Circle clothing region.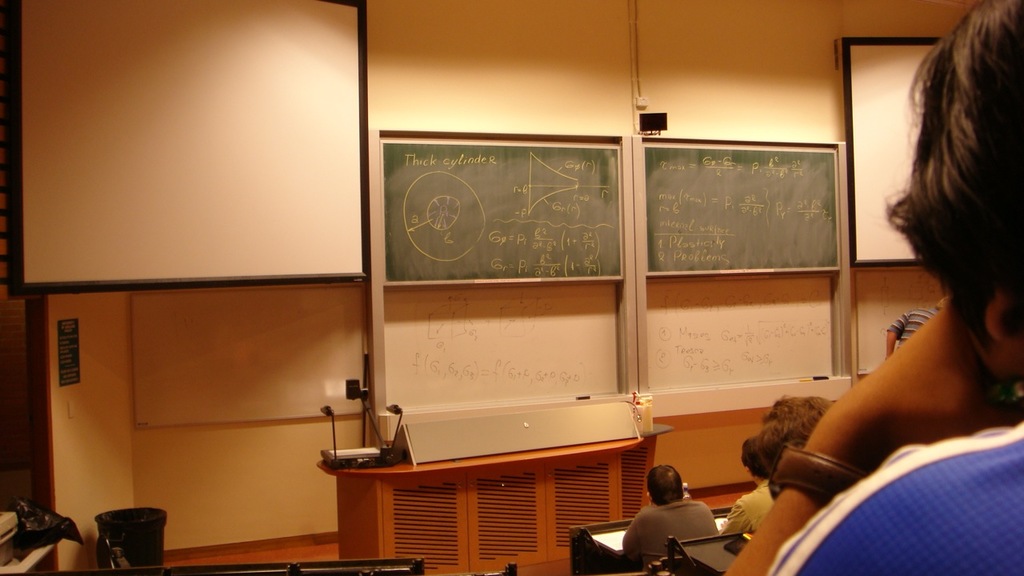
Region: {"left": 716, "top": 483, "right": 771, "bottom": 535}.
